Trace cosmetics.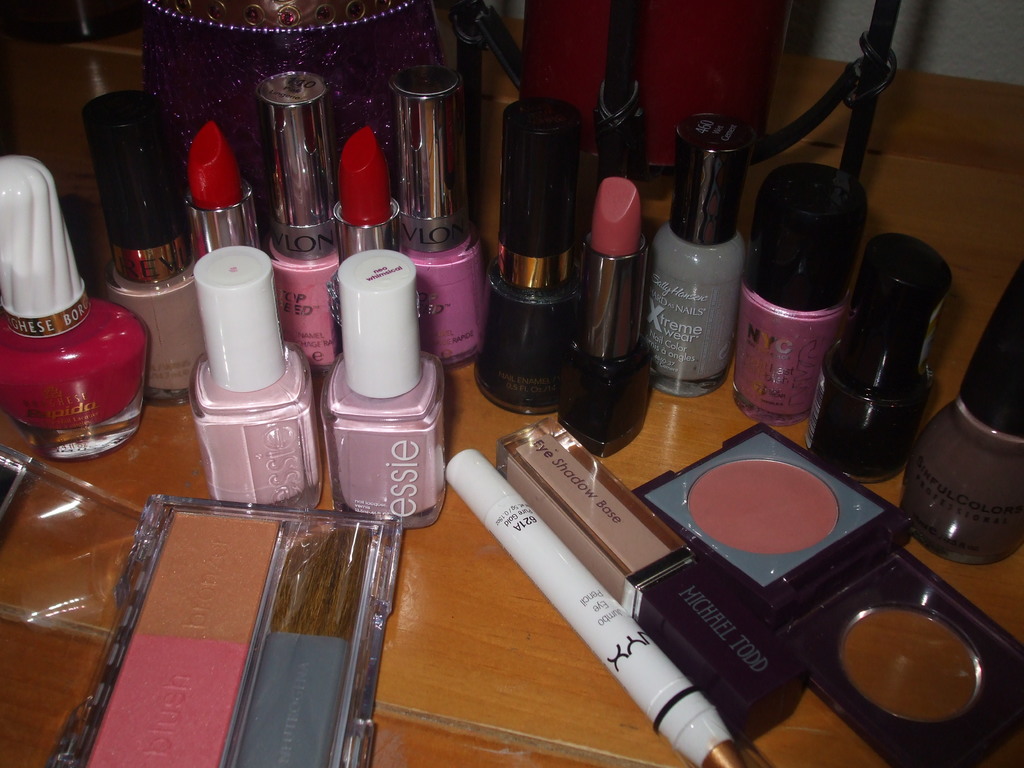
Traced to l=641, t=420, r=1023, b=767.
